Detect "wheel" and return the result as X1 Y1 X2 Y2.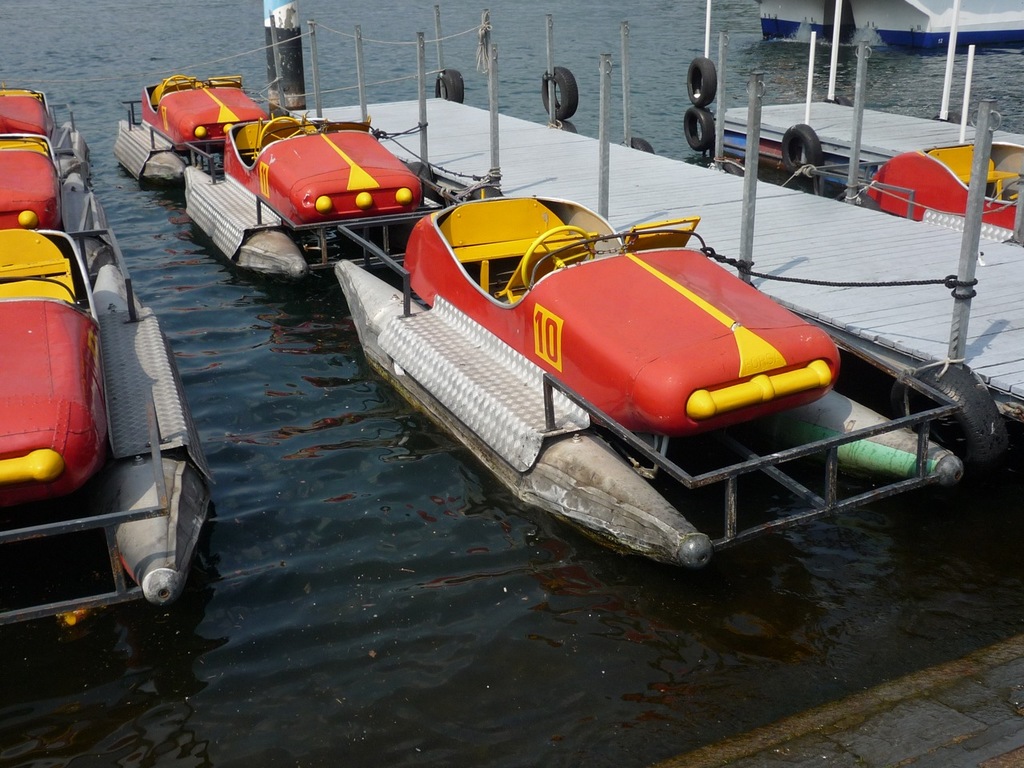
628 136 654 152.
